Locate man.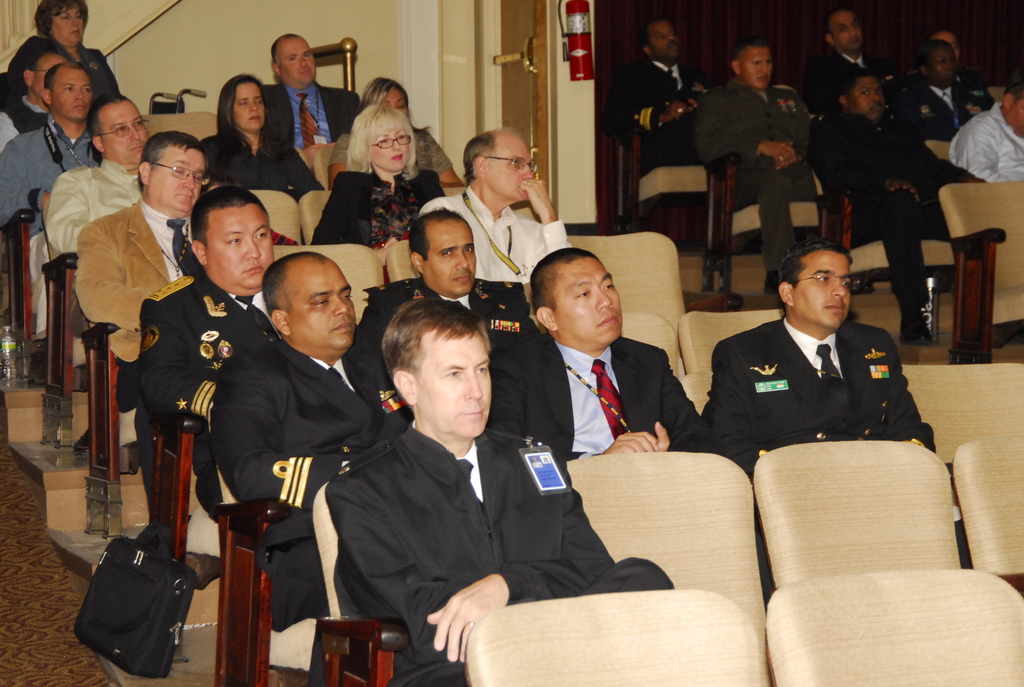
Bounding box: [left=0, top=63, right=106, bottom=341].
